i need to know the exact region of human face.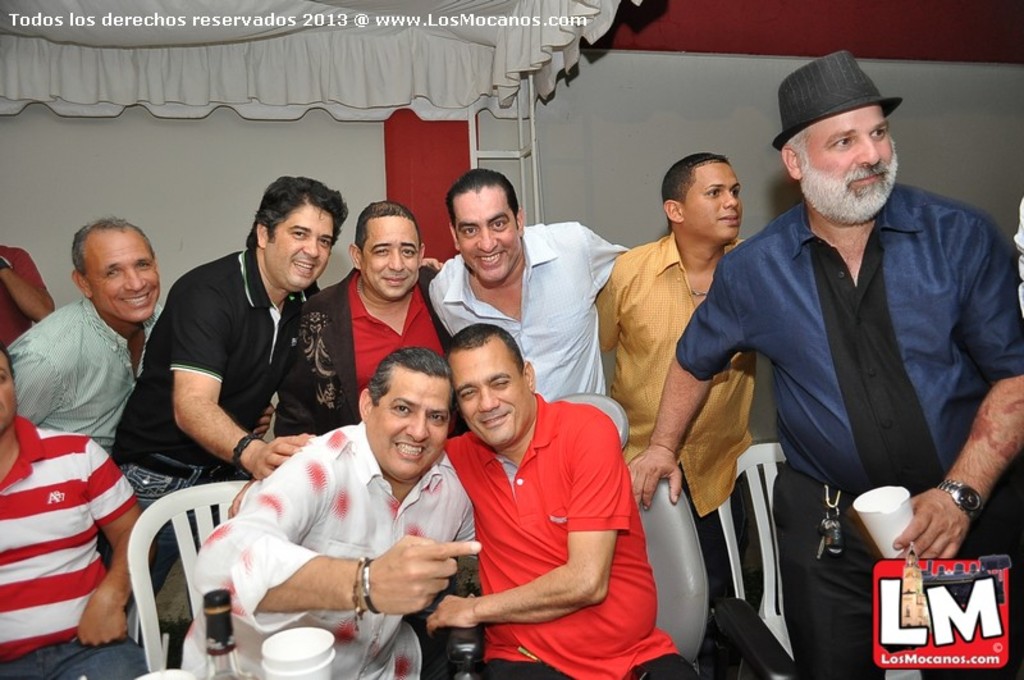
Region: {"x1": 794, "y1": 100, "x2": 899, "y2": 218}.
